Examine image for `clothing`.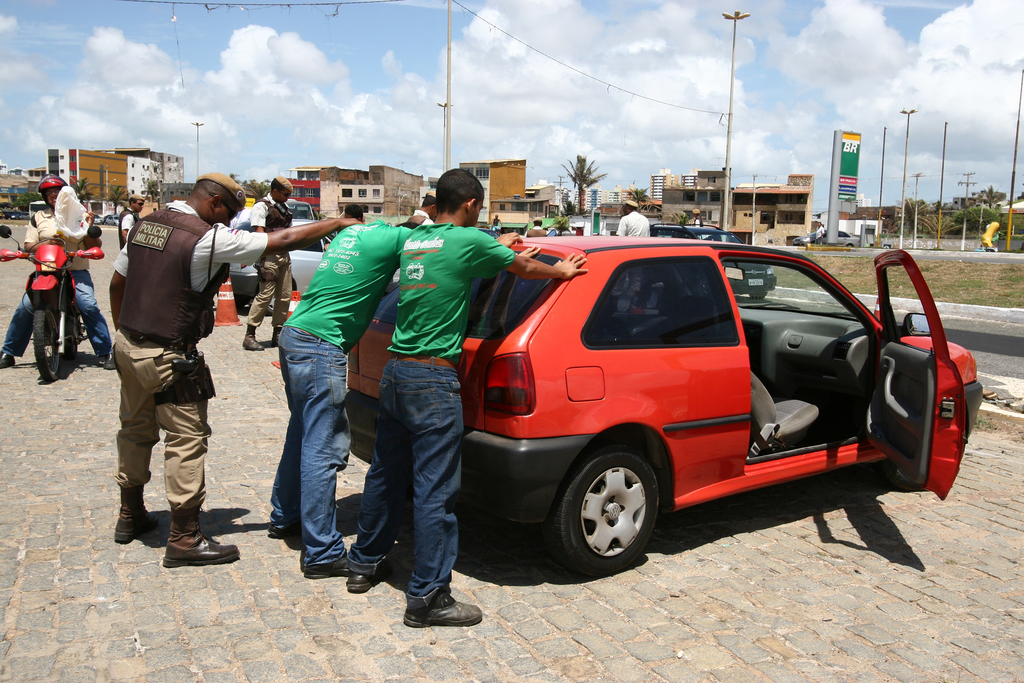
Examination result: {"left": 694, "top": 216, "right": 706, "bottom": 232}.
